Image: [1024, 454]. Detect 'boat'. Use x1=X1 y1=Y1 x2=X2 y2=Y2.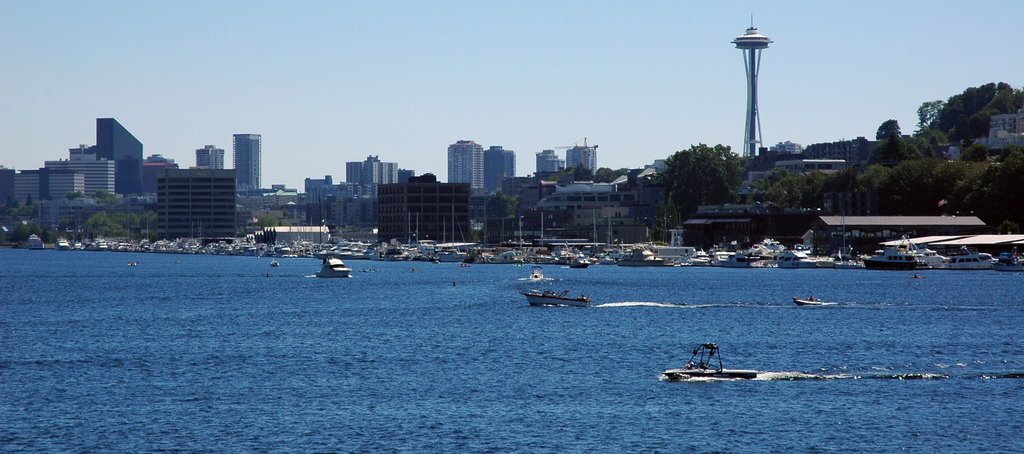
x1=658 y1=348 x2=758 y2=382.
